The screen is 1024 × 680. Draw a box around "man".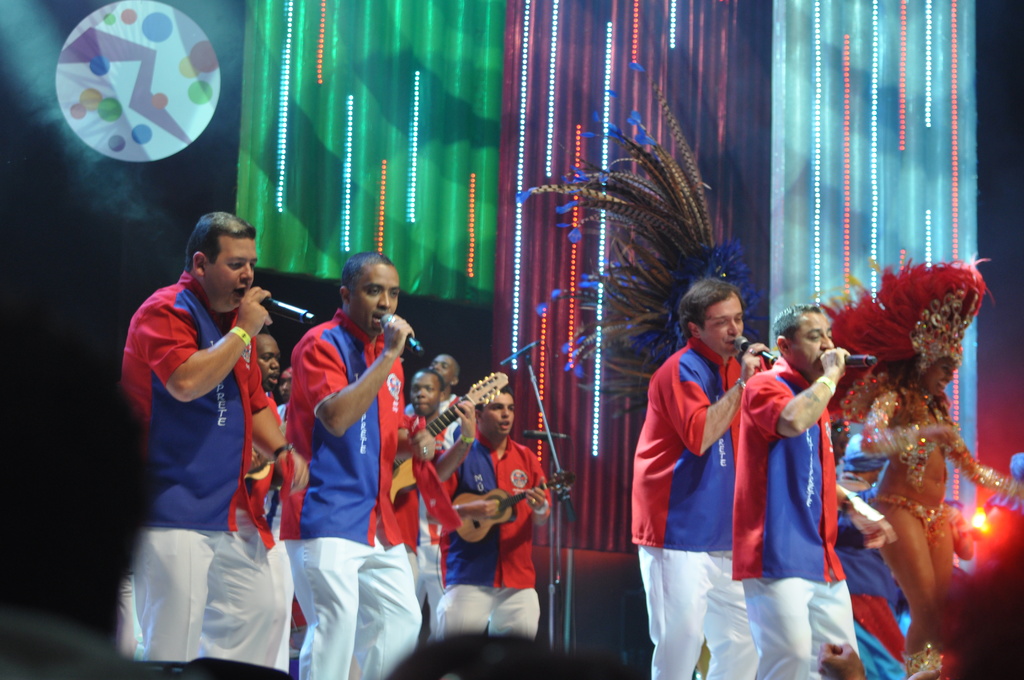
735 301 889 679.
